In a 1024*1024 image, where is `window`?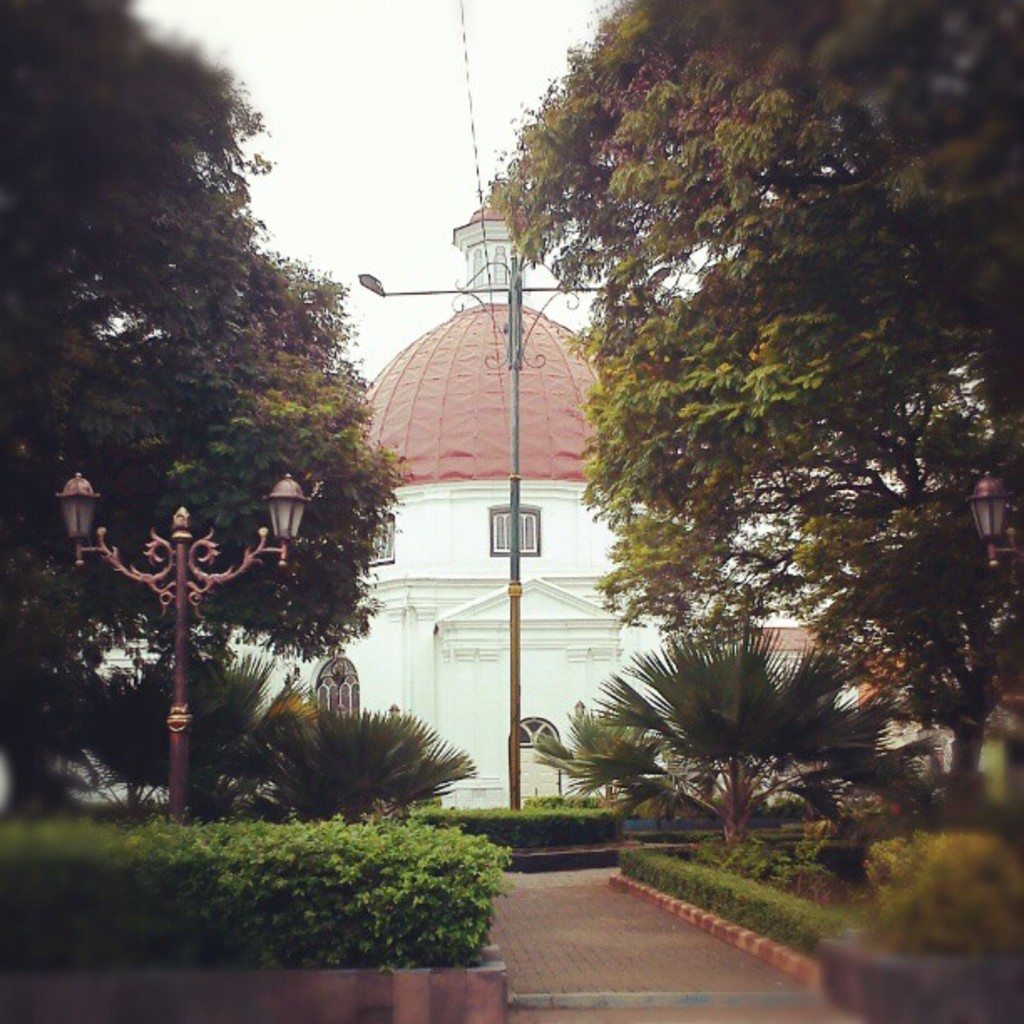
<region>497, 507, 534, 550</region>.
